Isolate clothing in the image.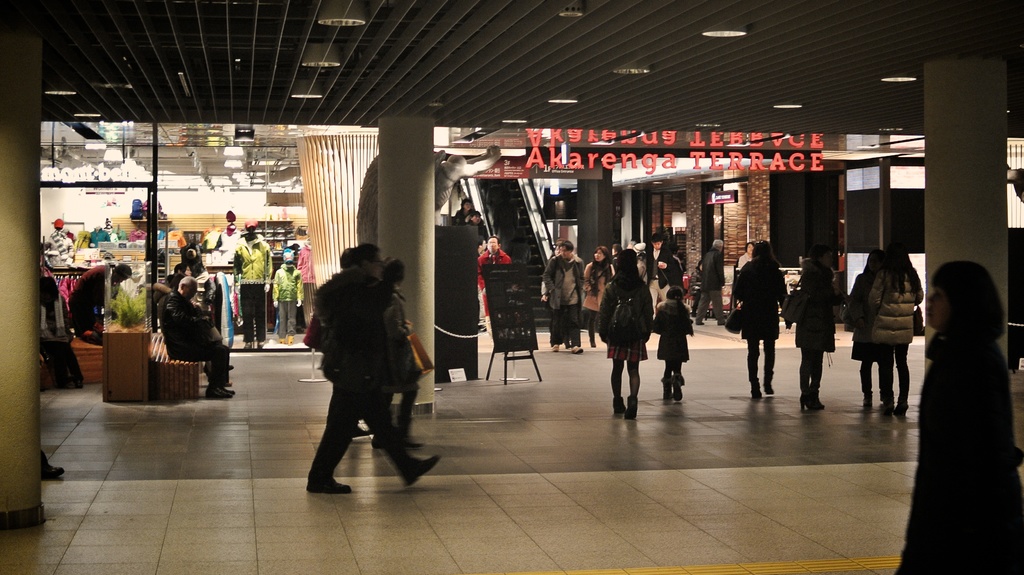
Isolated region: 38,269,61,310.
